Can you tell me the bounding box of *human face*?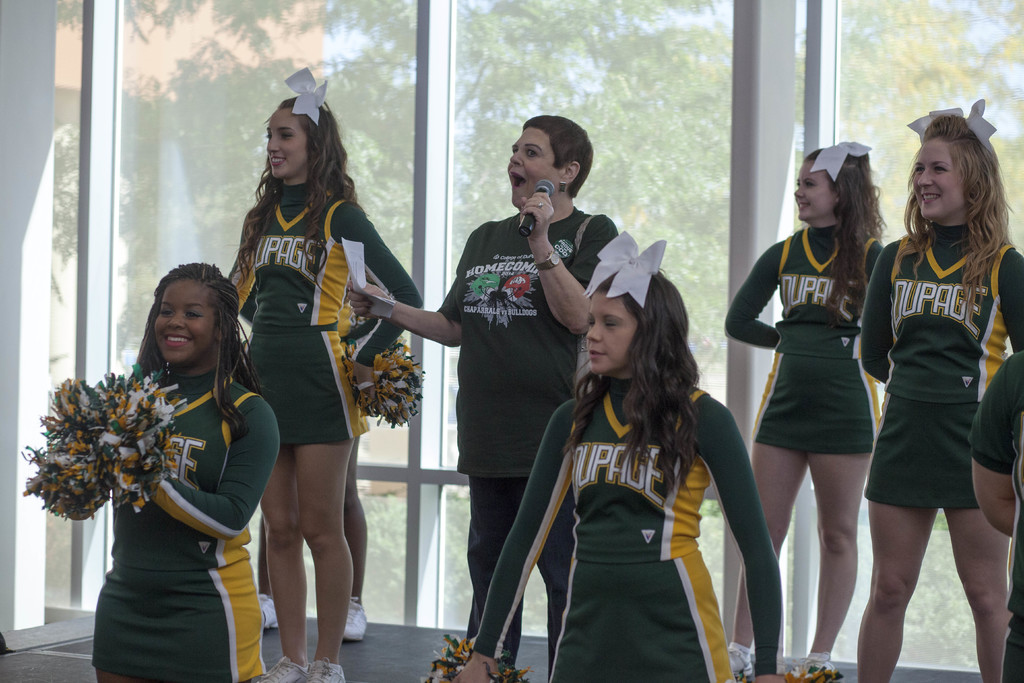
(152, 278, 218, 362).
